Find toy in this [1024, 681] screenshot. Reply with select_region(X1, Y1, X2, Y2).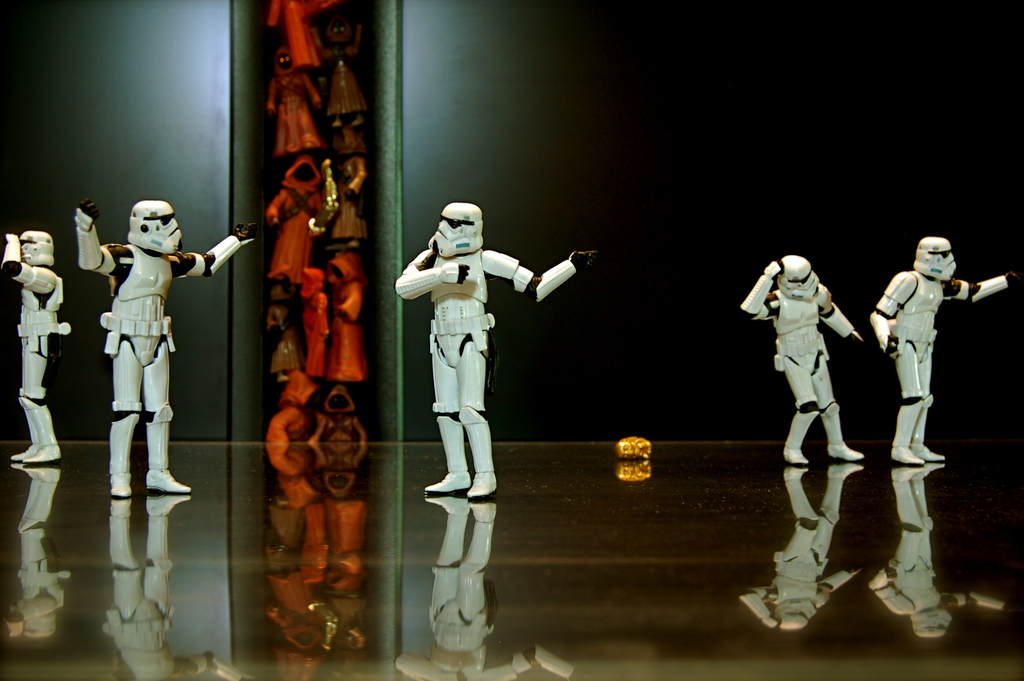
select_region(84, 201, 203, 476).
